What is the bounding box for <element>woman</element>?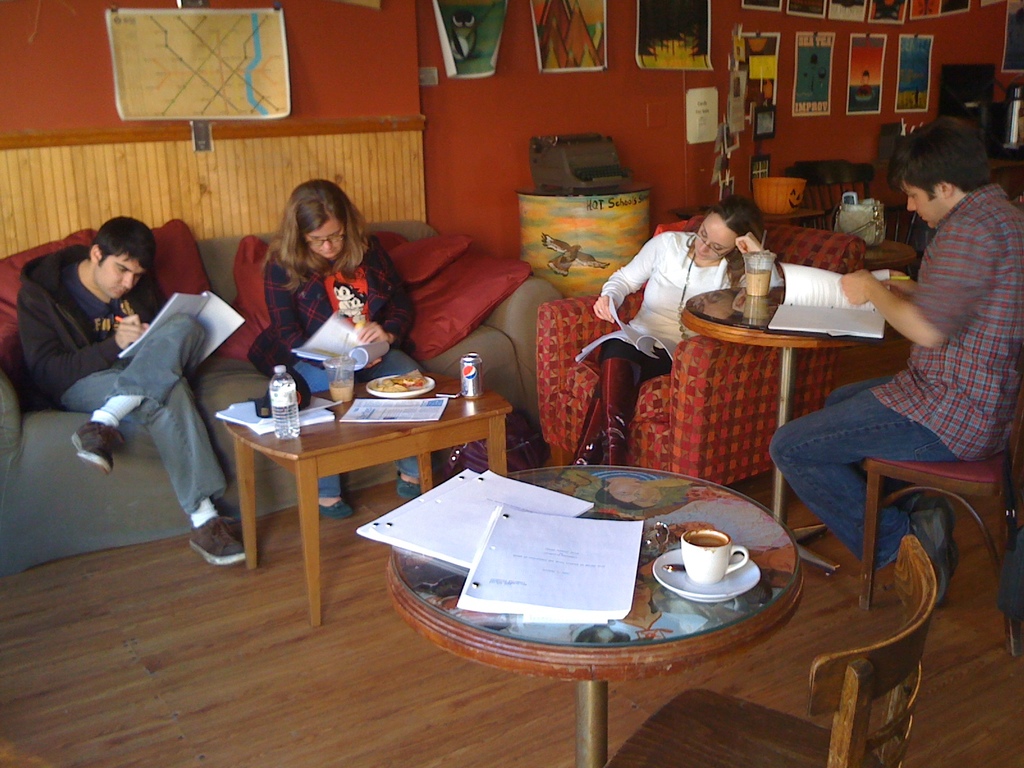
l=571, t=189, r=792, b=466.
